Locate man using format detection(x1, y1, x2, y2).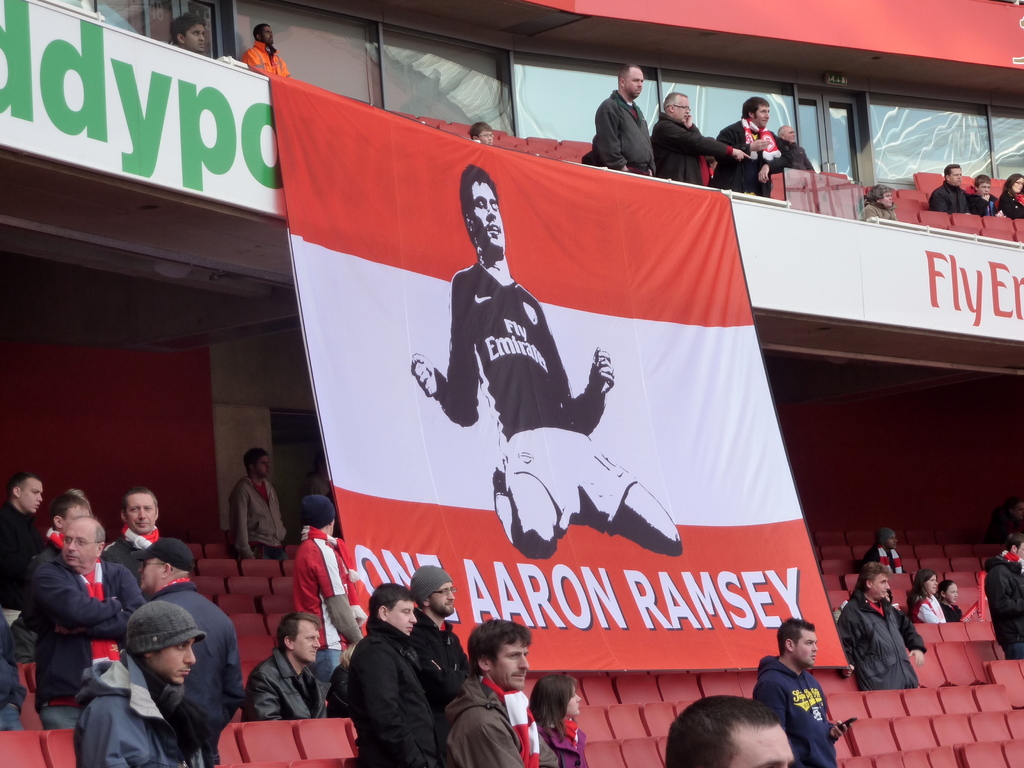
detection(840, 566, 924, 690).
